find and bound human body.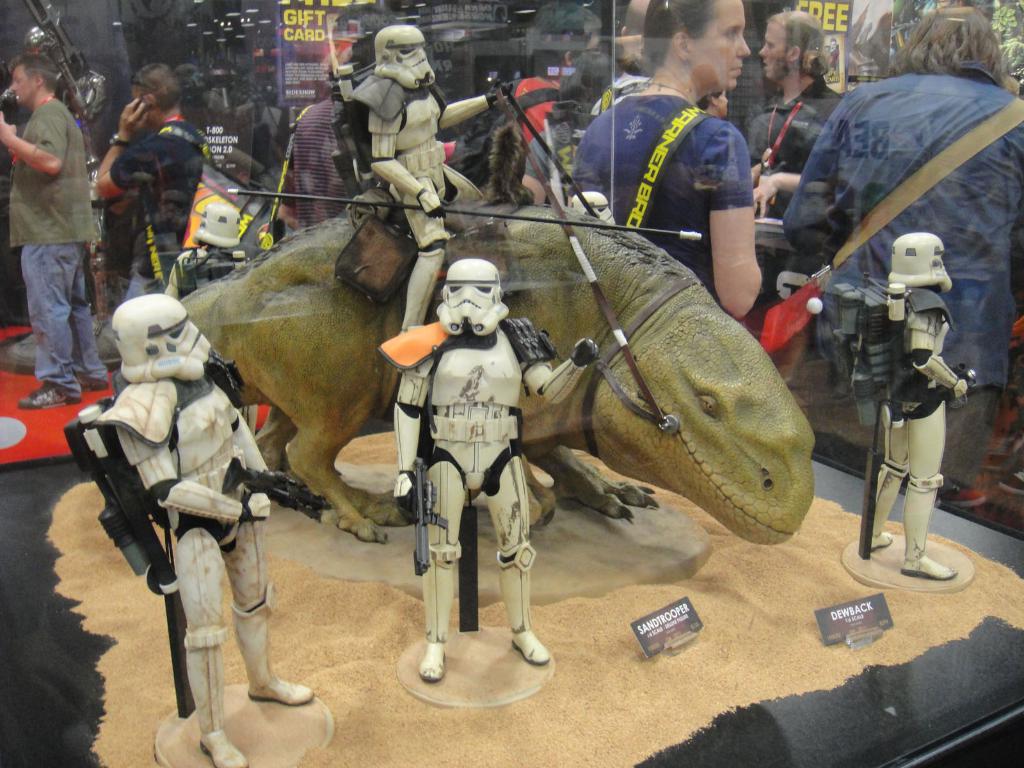
Bound: 738,77,838,212.
